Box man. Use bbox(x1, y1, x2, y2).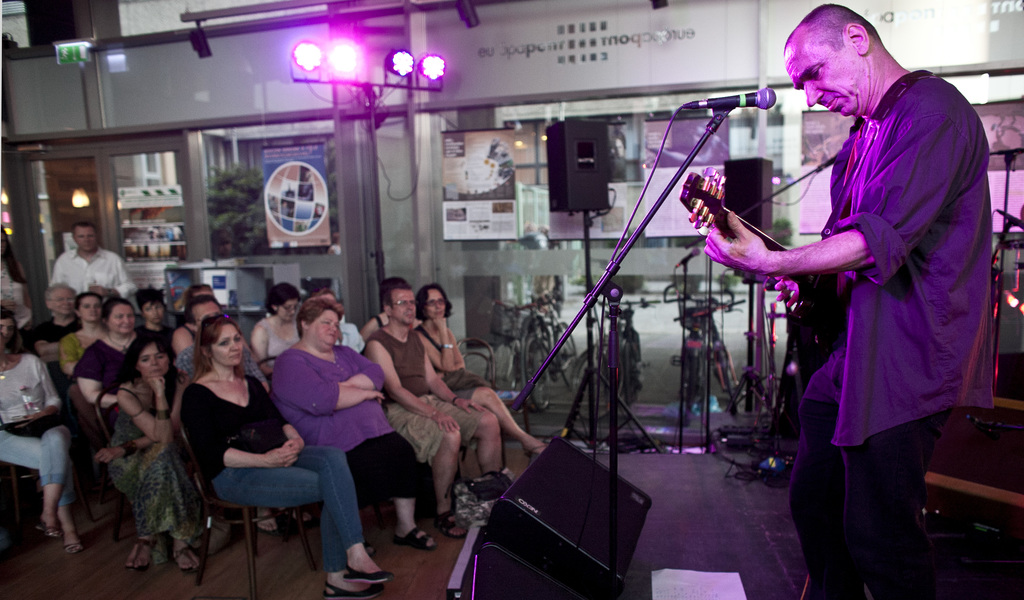
bbox(31, 284, 79, 377).
